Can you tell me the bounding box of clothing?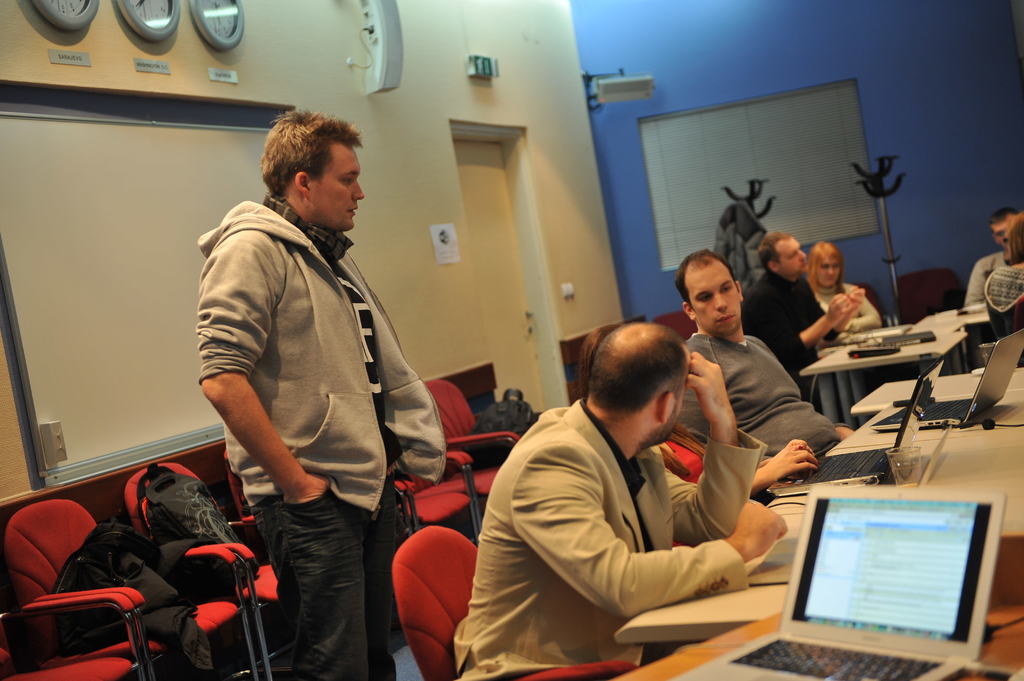
{"left": 739, "top": 264, "right": 842, "bottom": 431}.
